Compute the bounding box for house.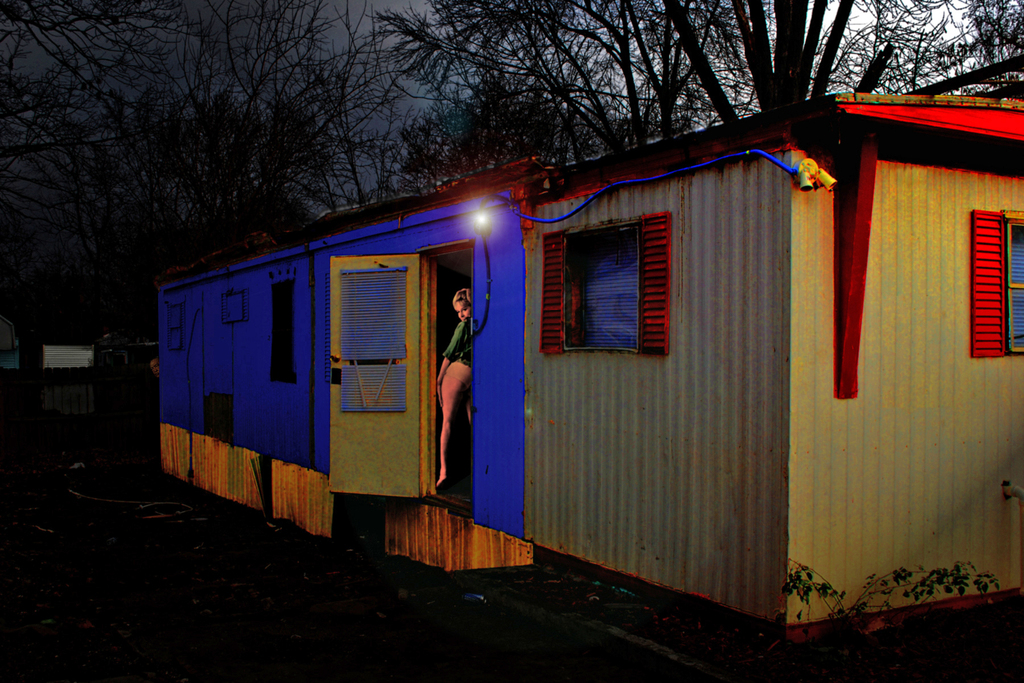
region(153, 100, 1023, 642).
